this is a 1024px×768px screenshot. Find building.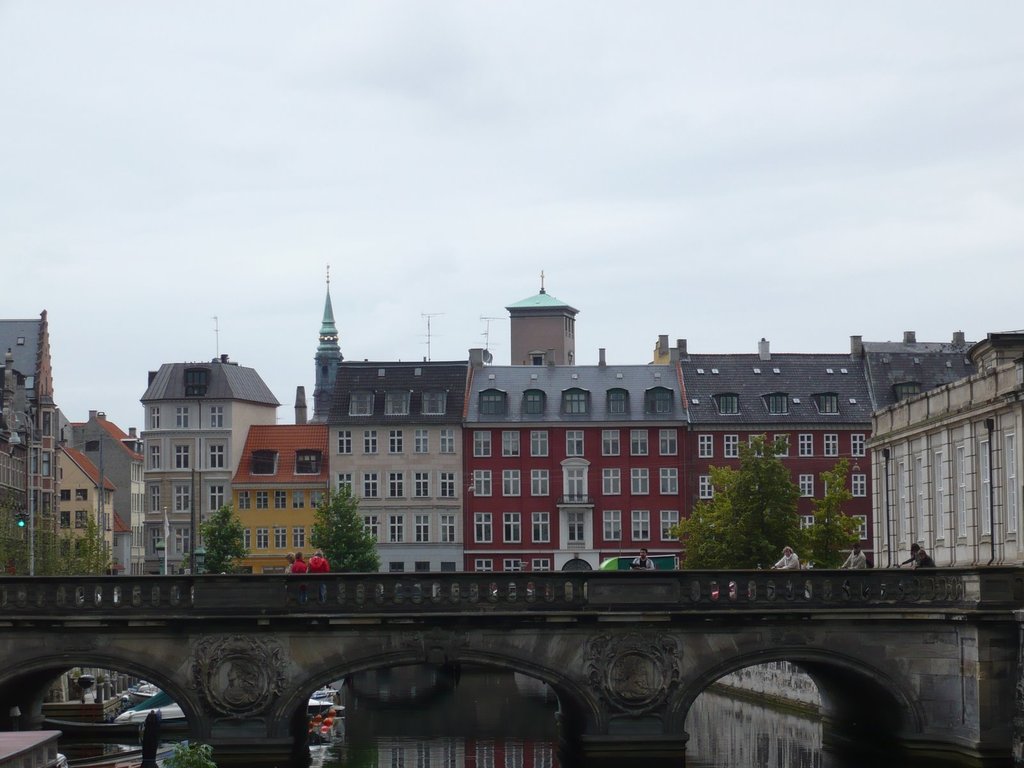
Bounding box: detection(858, 332, 982, 412).
